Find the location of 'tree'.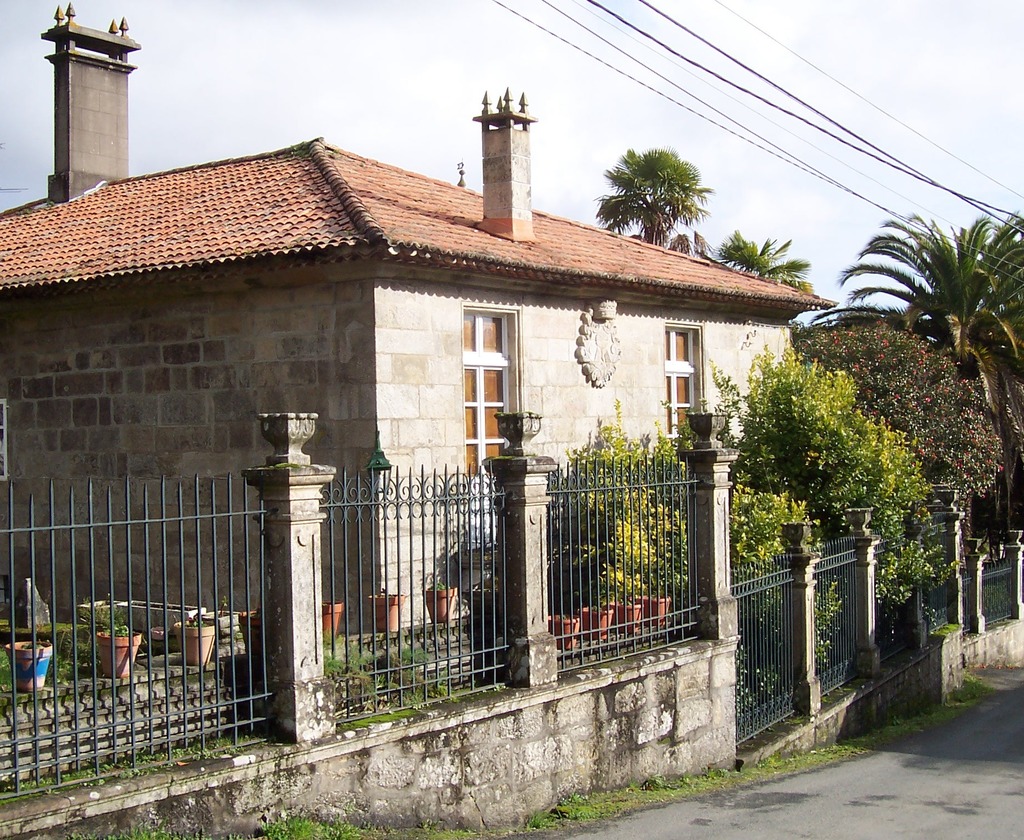
Location: left=803, top=209, right=1023, bottom=385.
